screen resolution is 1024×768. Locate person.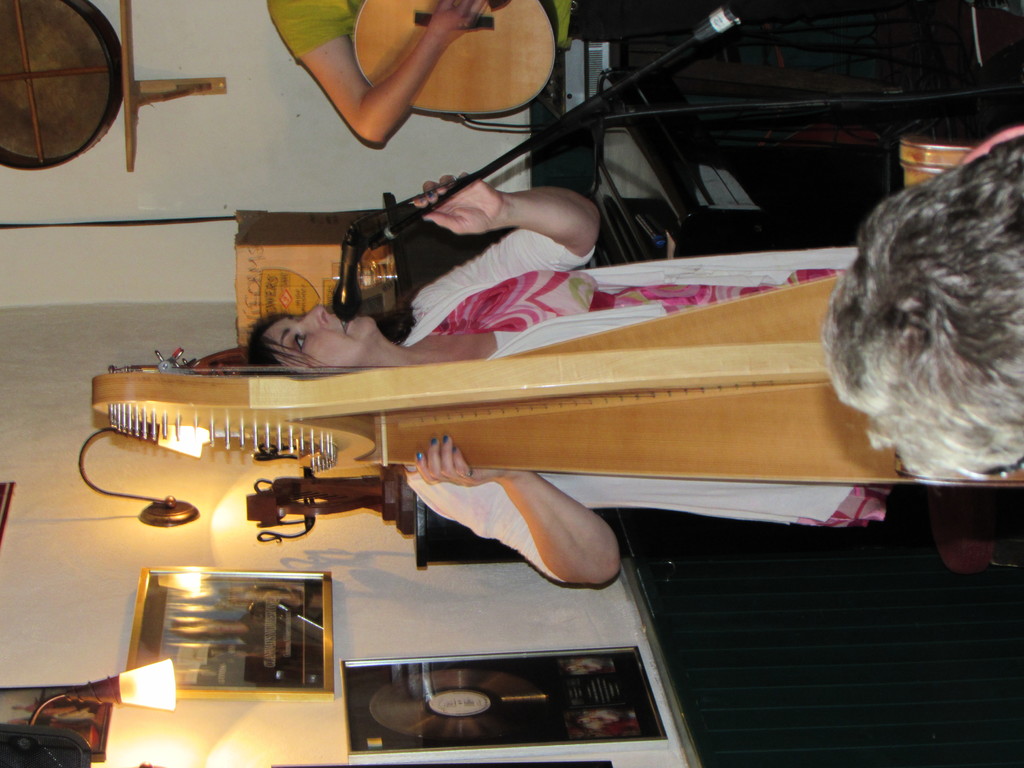
crop(829, 126, 1023, 479).
